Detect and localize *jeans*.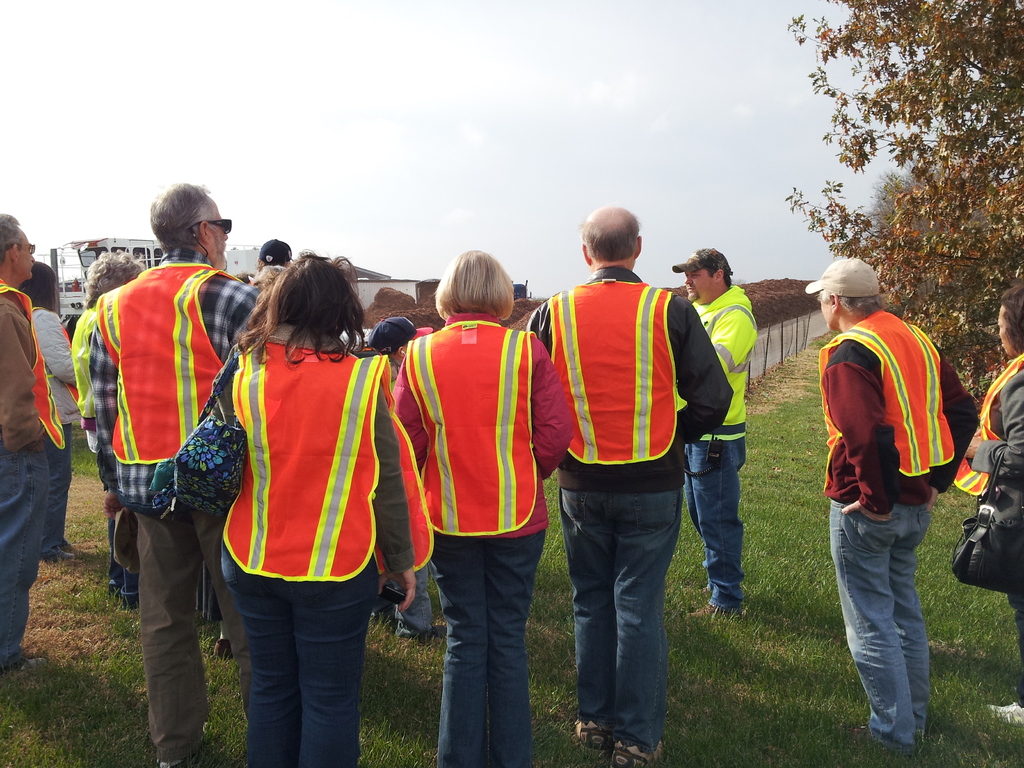
Localized at 0/447/38/675.
